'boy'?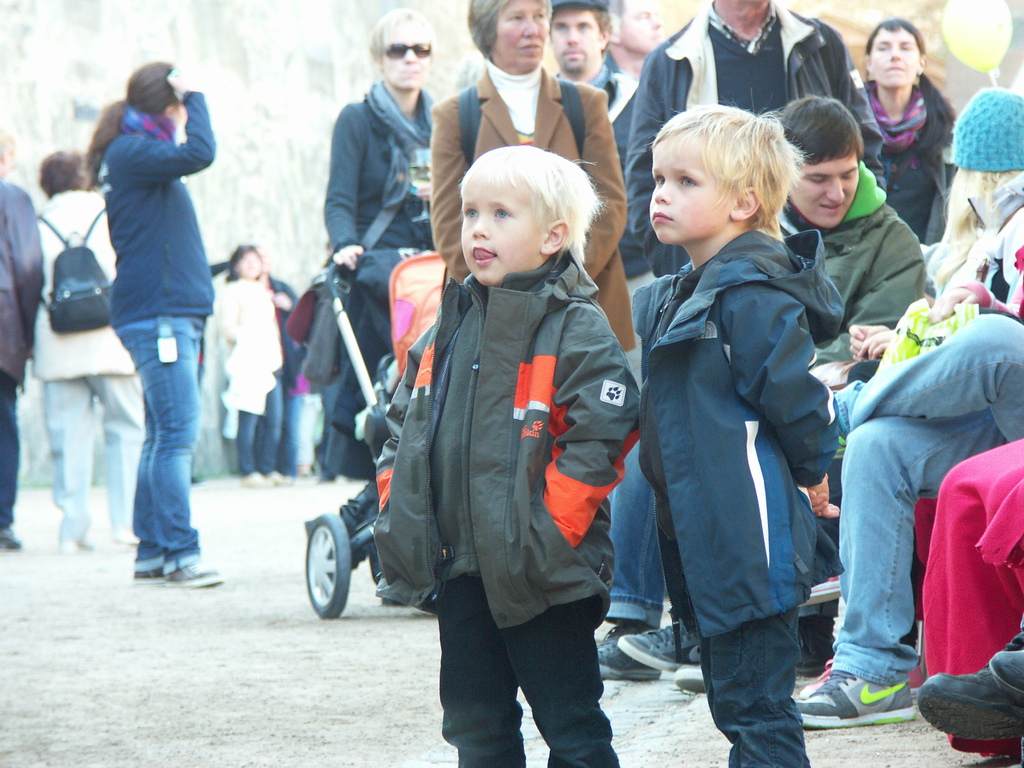
344,101,653,744
